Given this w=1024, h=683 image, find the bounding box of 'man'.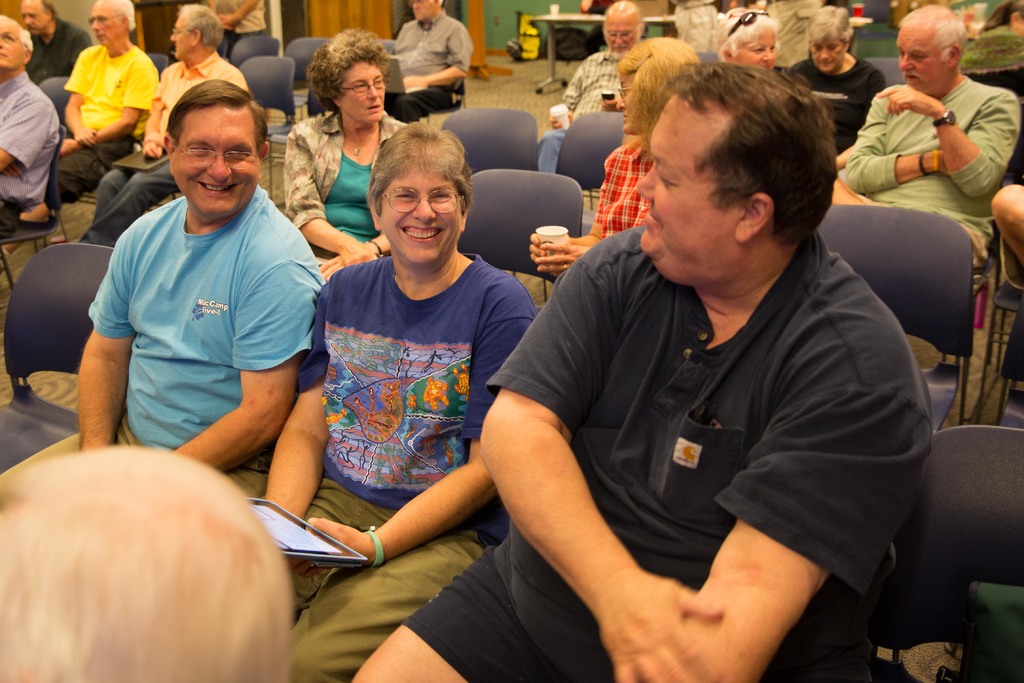
<region>63, 0, 250, 251</region>.
